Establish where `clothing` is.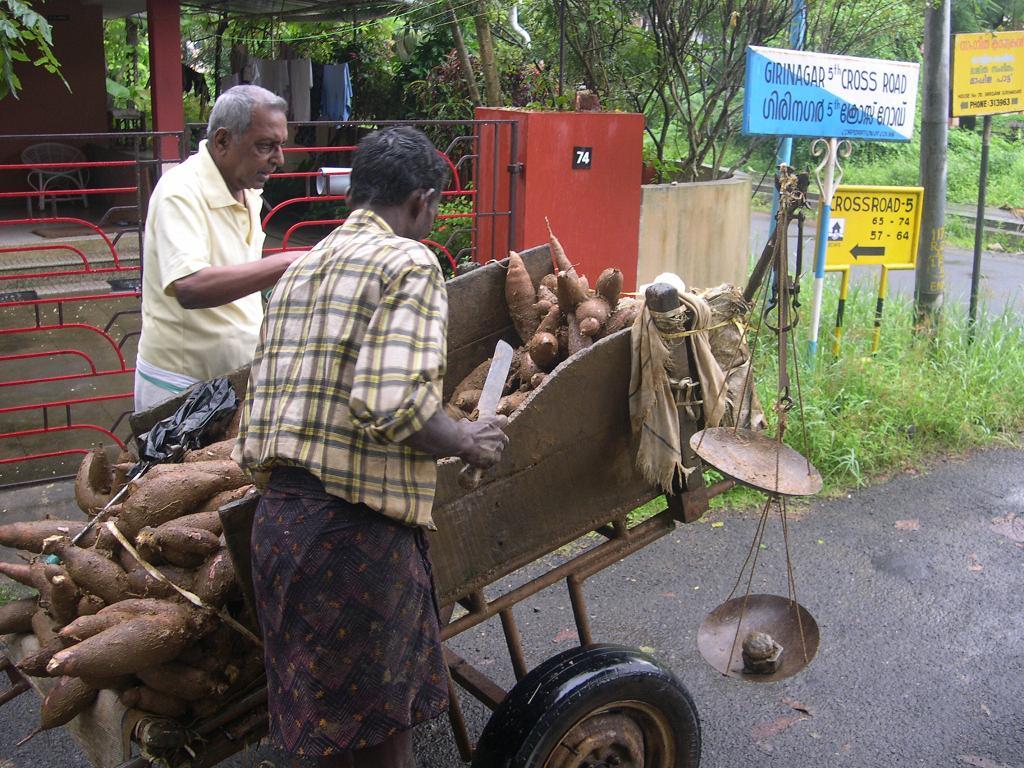
Established at left=209, top=148, right=477, bottom=722.
